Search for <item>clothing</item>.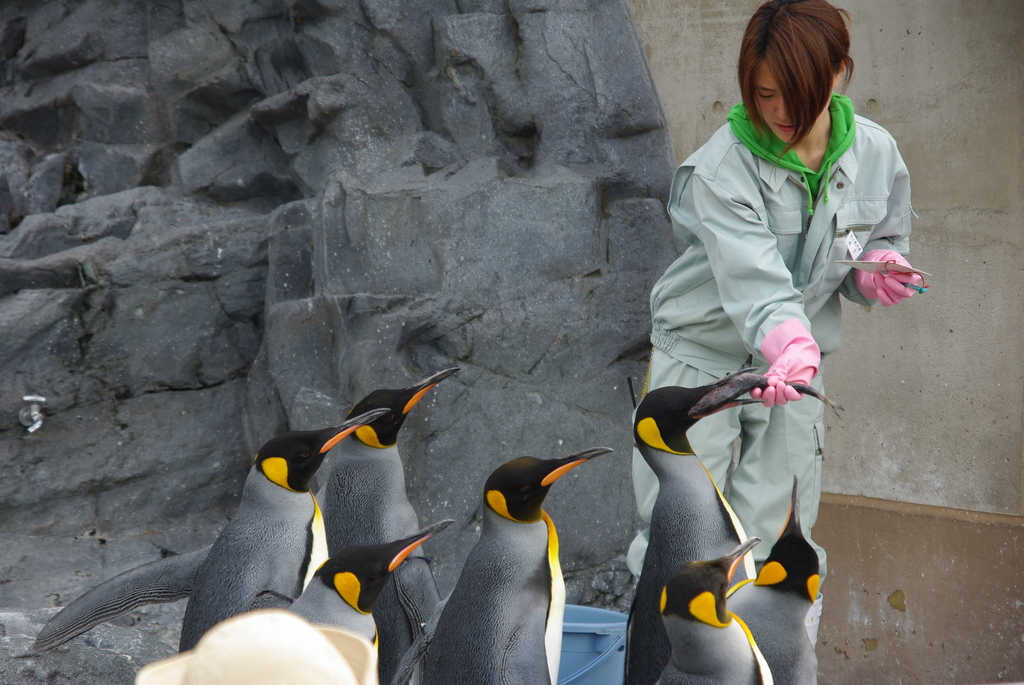
Found at 647, 58, 905, 555.
